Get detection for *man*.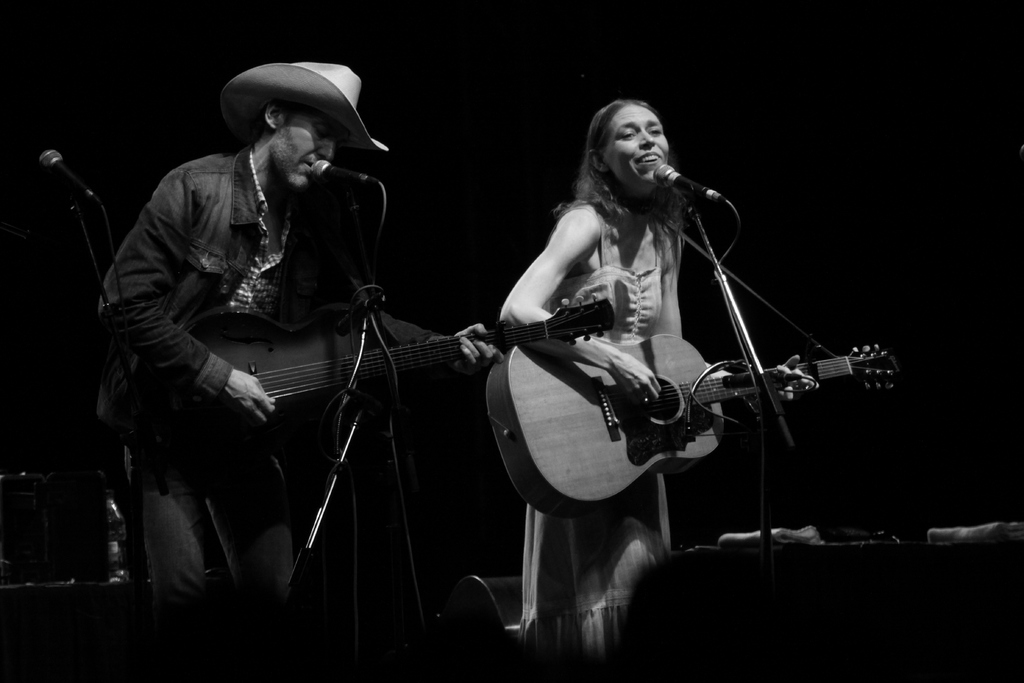
Detection: 103/49/455/605.
